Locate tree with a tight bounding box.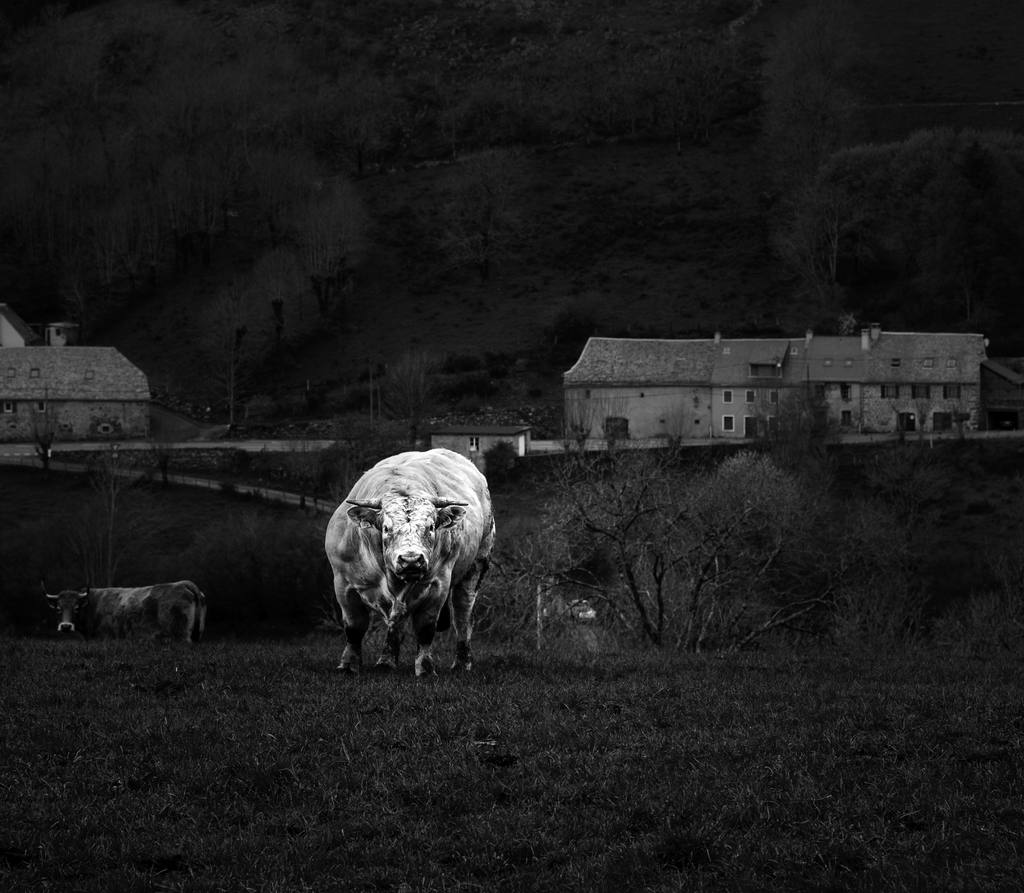
l=474, t=446, r=811, b=647.
